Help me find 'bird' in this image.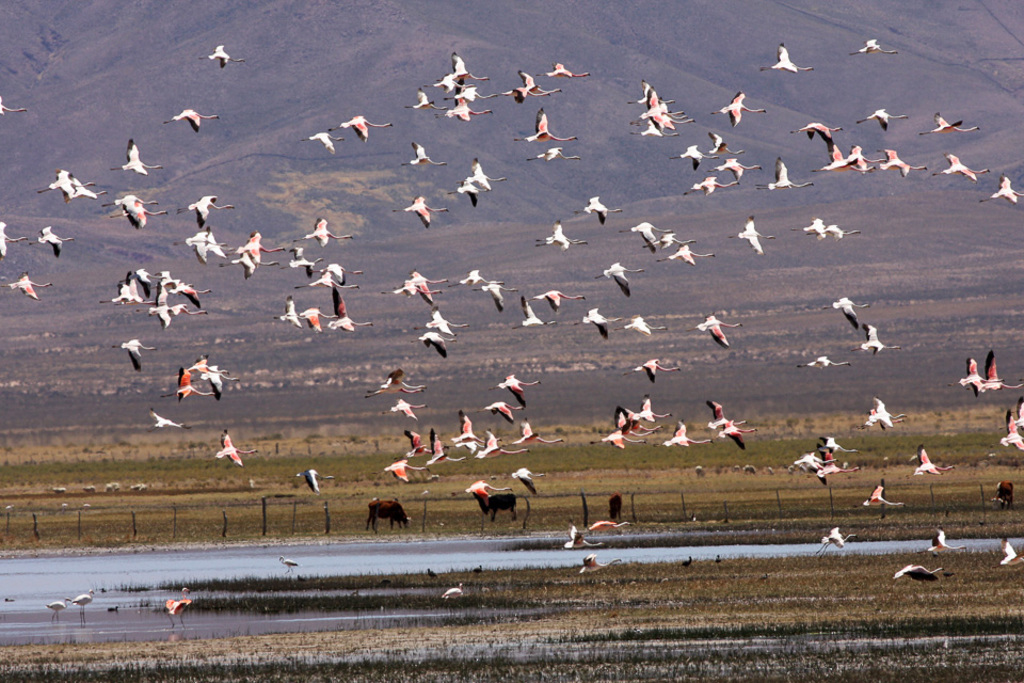
Found it: BBox(710, 418, 757, 455).
